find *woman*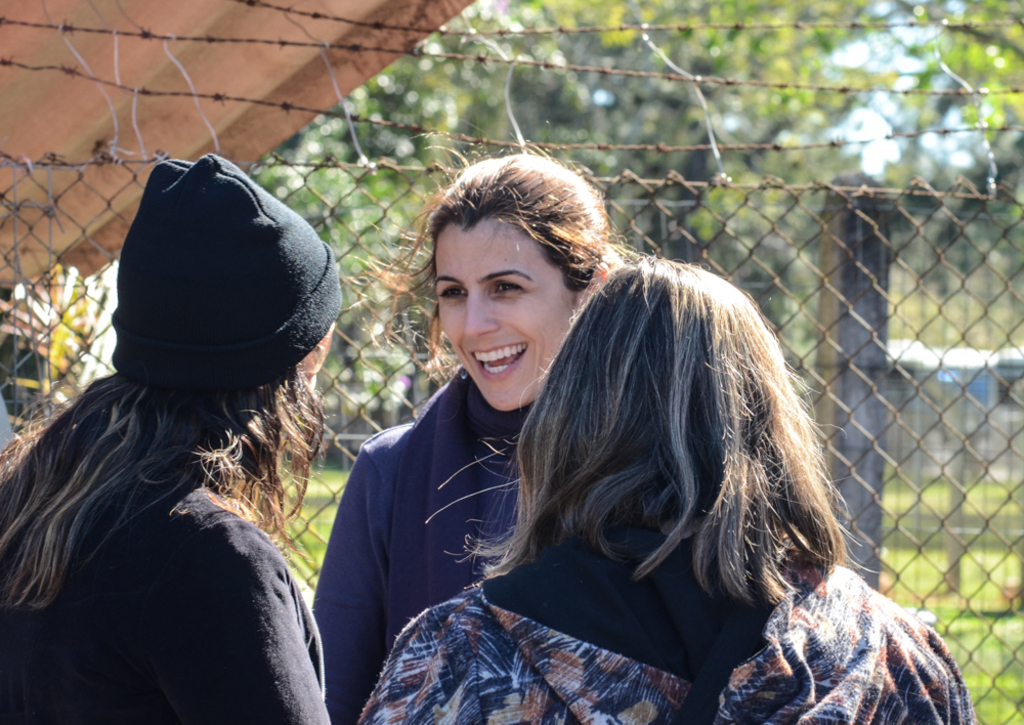
x1=365 y1=253 x2=980 y2=724
